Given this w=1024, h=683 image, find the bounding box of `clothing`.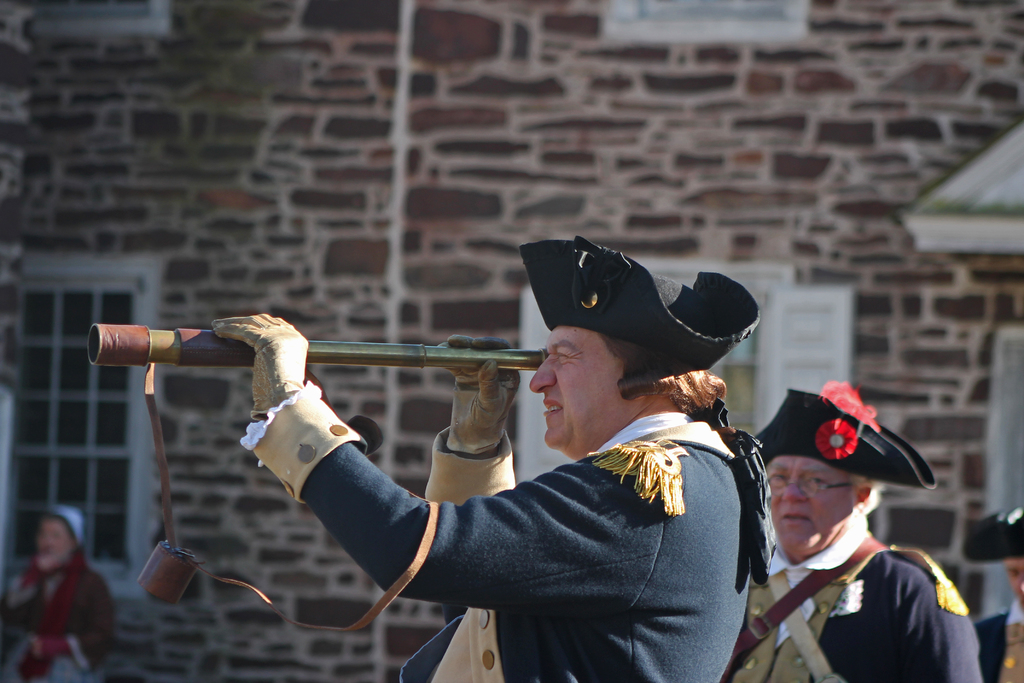
locate(721, 512, 986, 682).
